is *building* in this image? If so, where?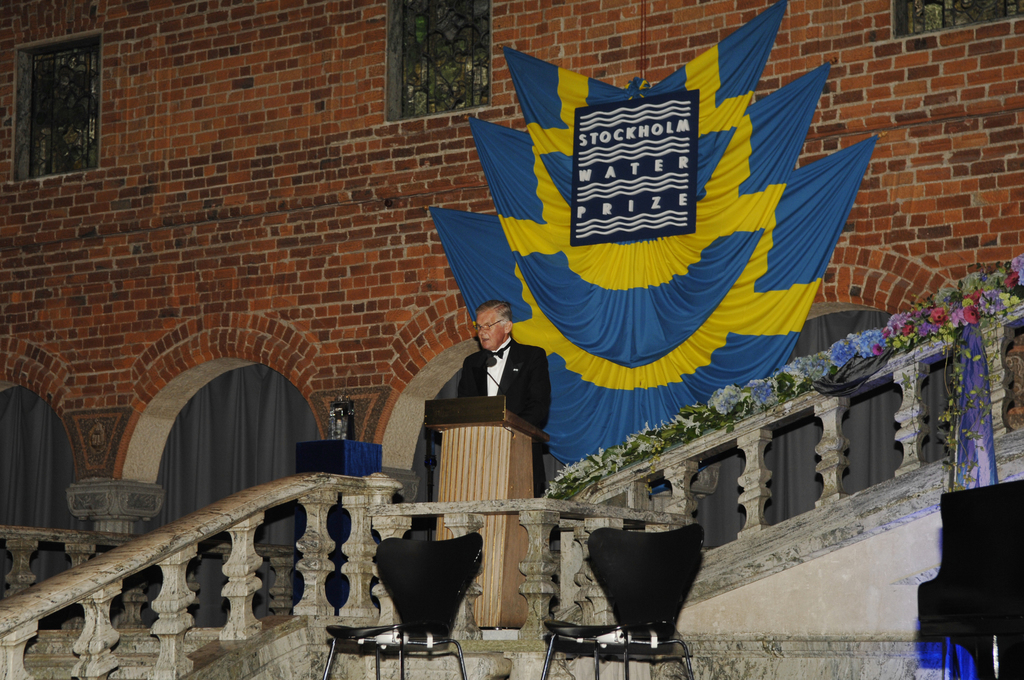
Yes, at Rect(0, 0, 1023, 679).
